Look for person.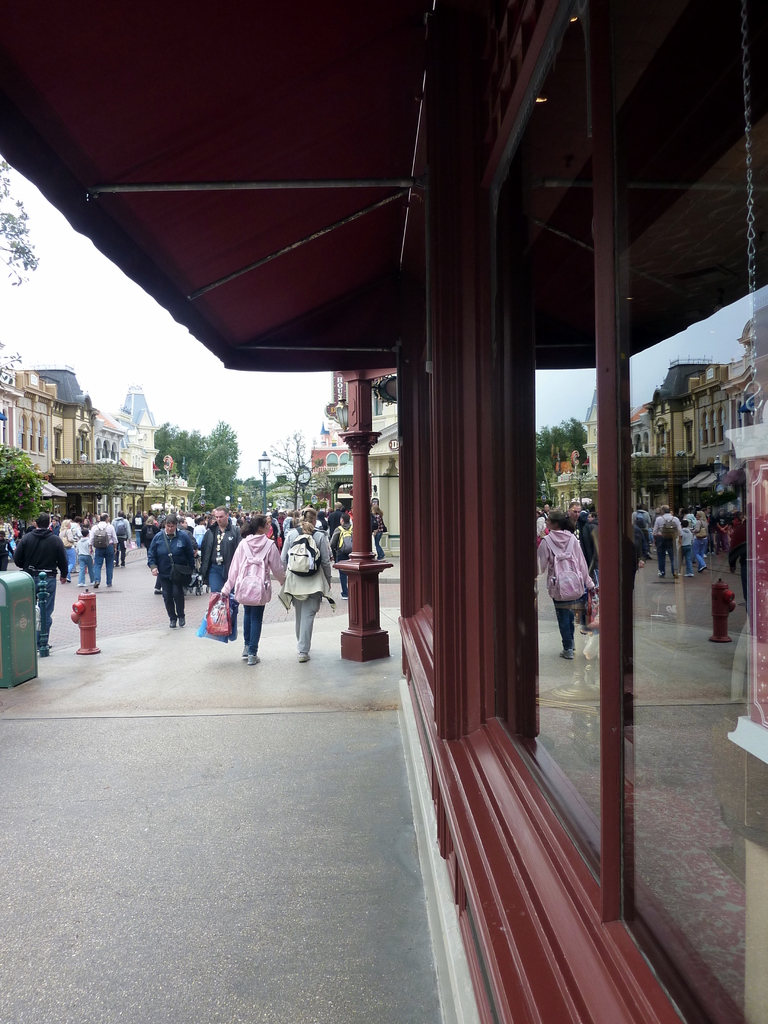
Found: [left=0, top=530, right=7, bottom=568].
